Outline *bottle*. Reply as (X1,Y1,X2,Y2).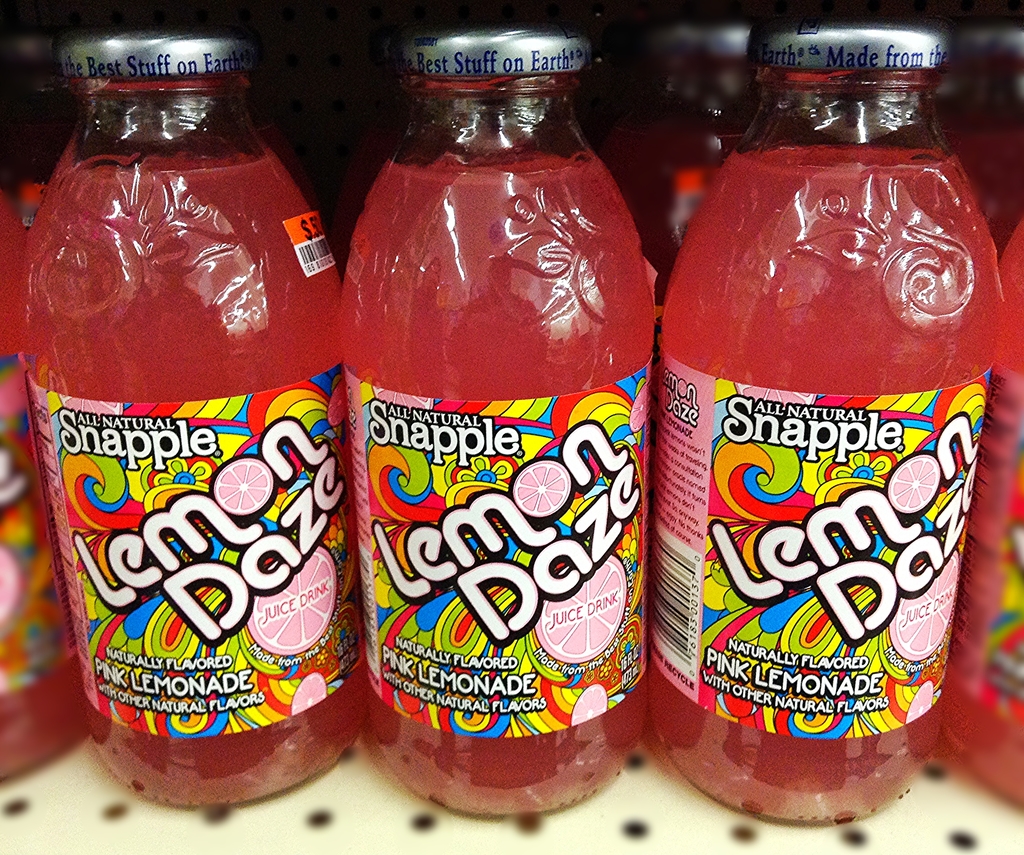
(914,208,1023,815).
